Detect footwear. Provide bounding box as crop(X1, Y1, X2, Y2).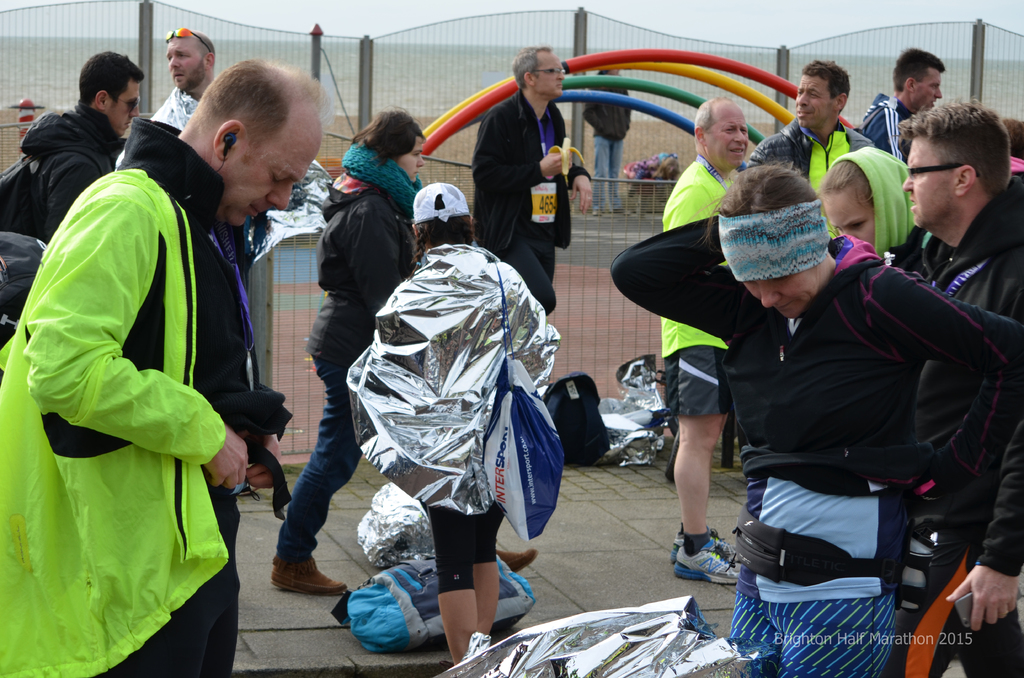
crop(267, 551, 344, 594).
